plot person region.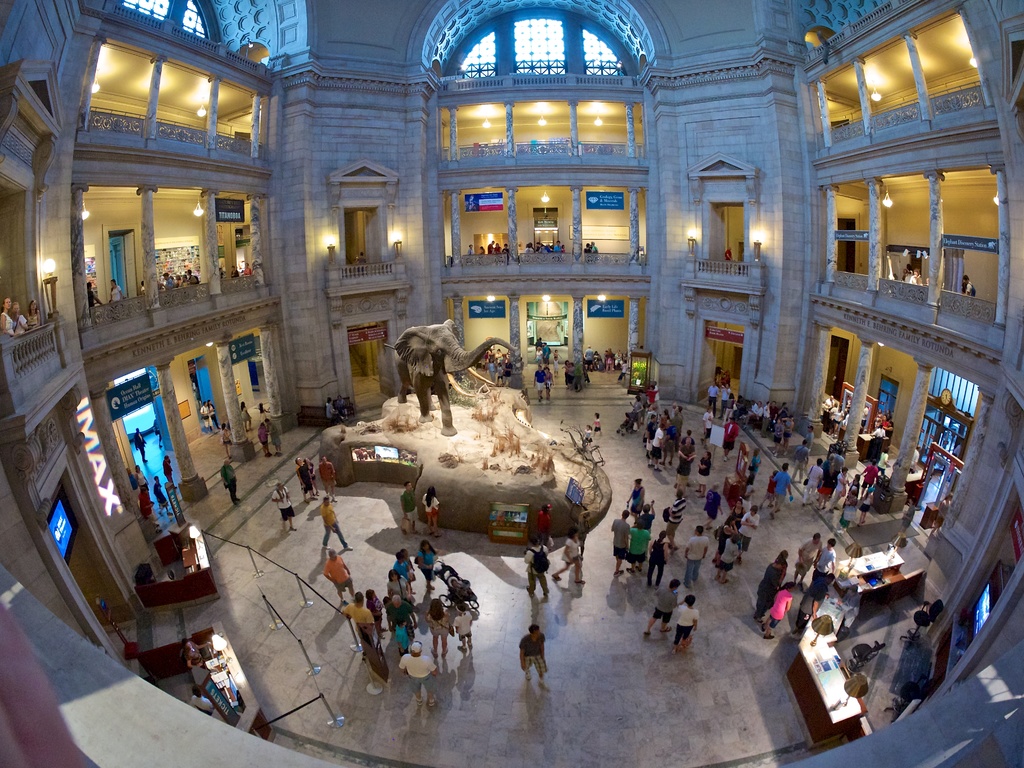
Plotted at box=[11, 305, 28, 333].
